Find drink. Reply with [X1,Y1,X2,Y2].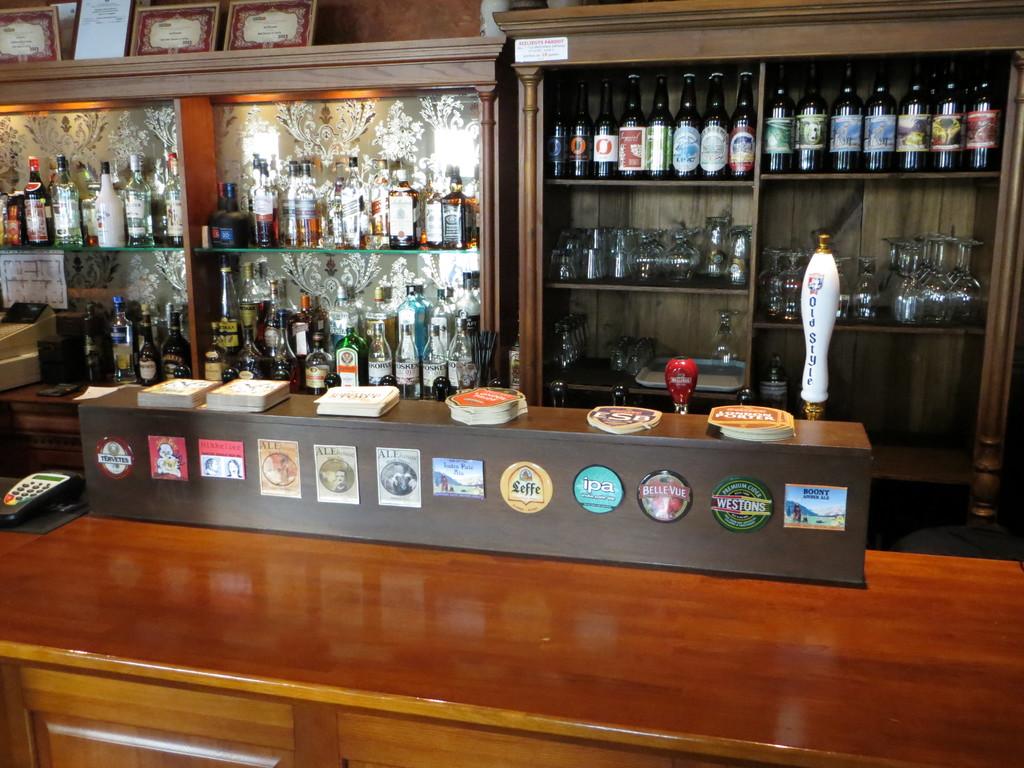
[672,70,701,174].
